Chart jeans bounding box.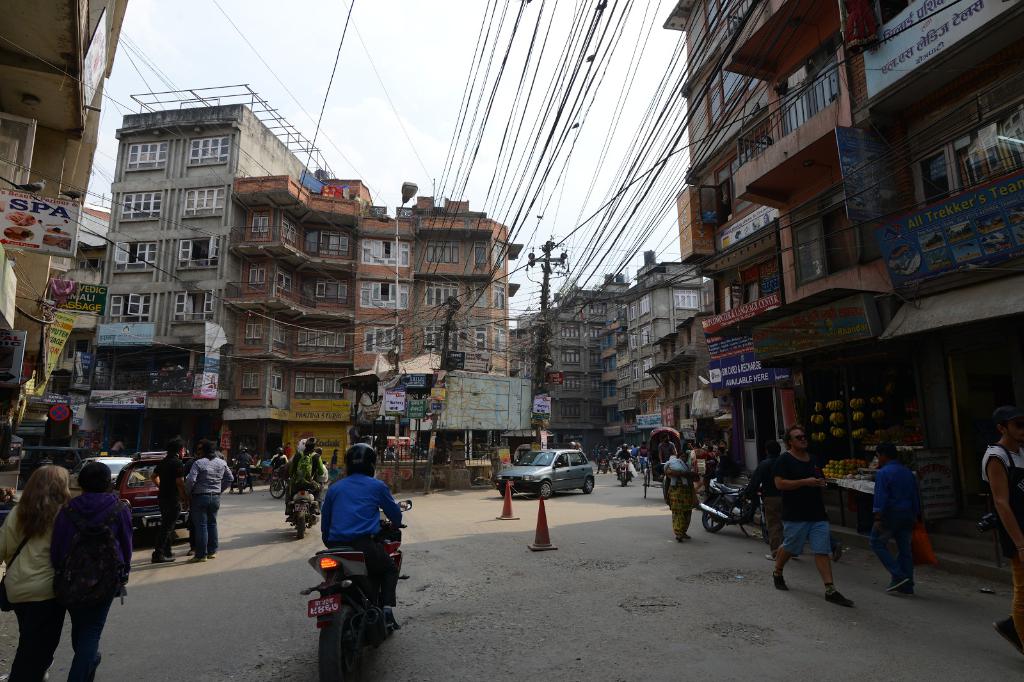
Charted: Rect(872, 521, 919, 576).
